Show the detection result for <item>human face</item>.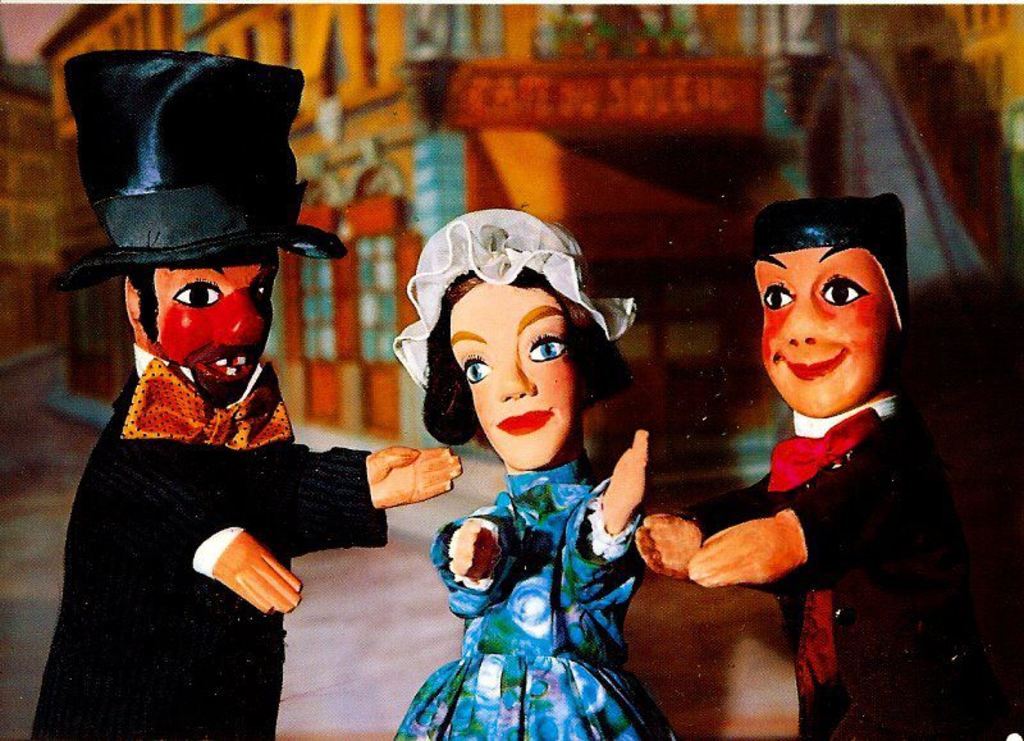
[x1=146, y1=259, x2=276, y2=401].
